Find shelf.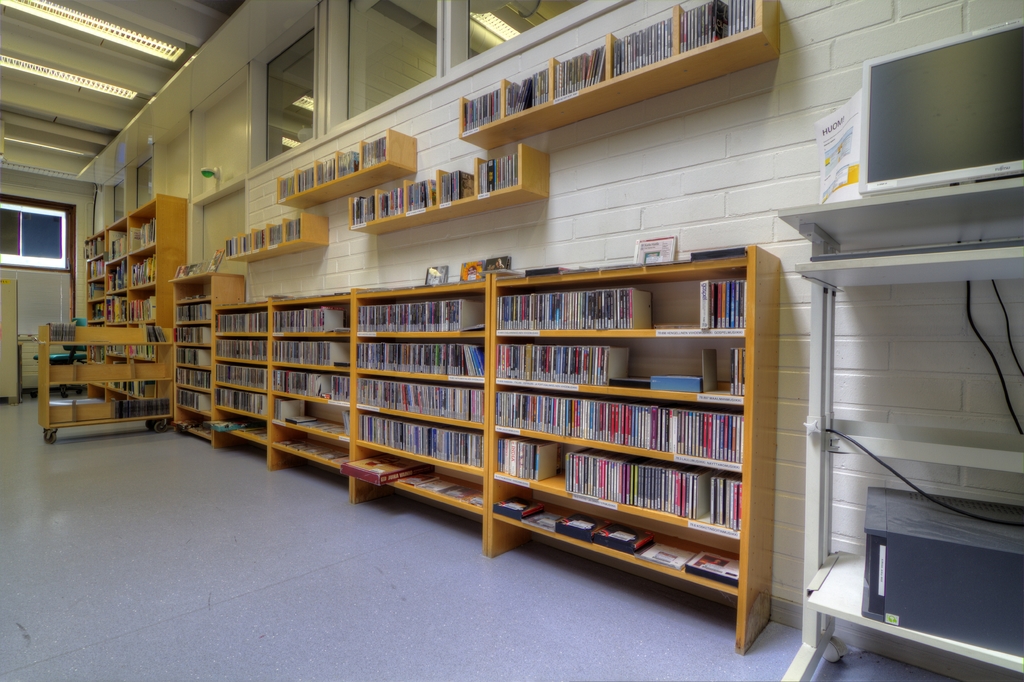
pyautogui.locateOnScreen(344, 140, 550, 237).
